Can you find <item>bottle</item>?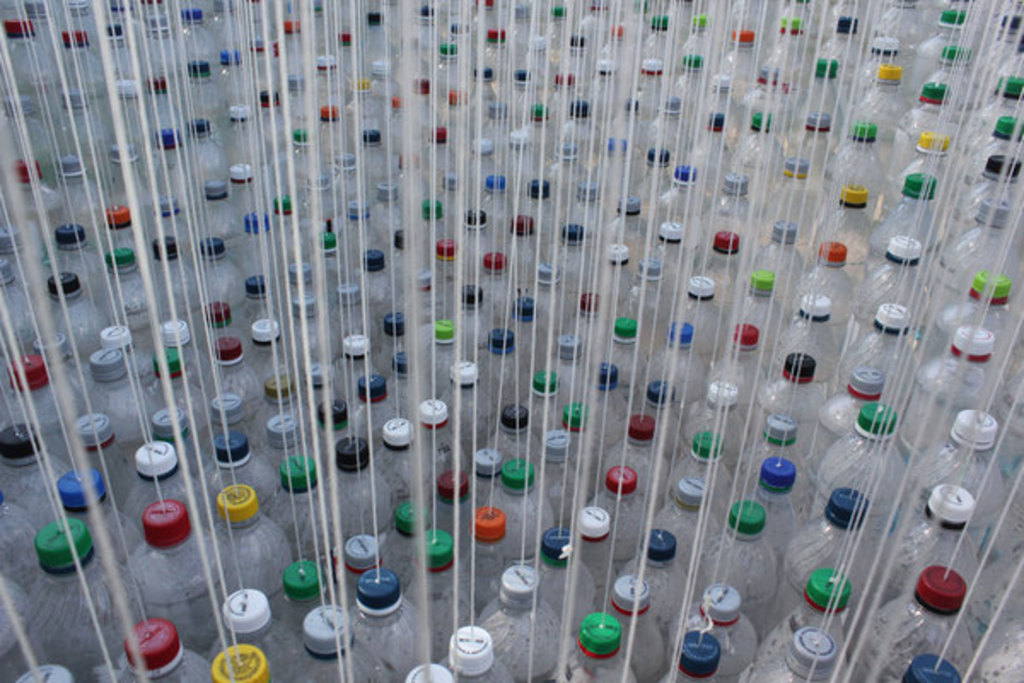
Yes, bounding box: [left=304, top=0, right=343, bottom=55].
